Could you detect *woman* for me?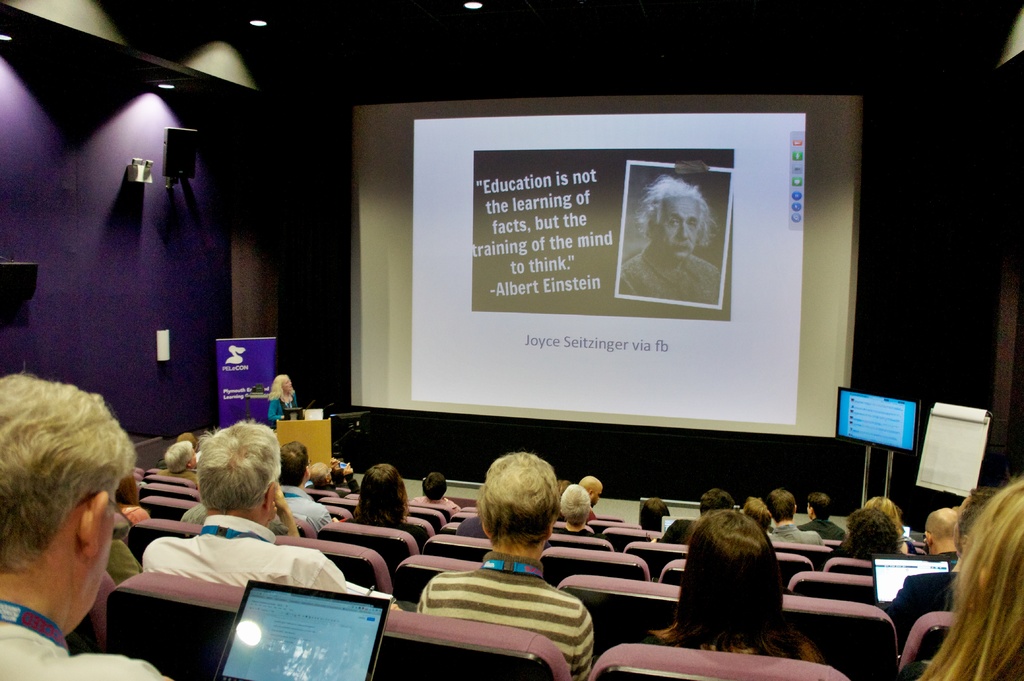
Detection result: 345, 460, 431, 556.
